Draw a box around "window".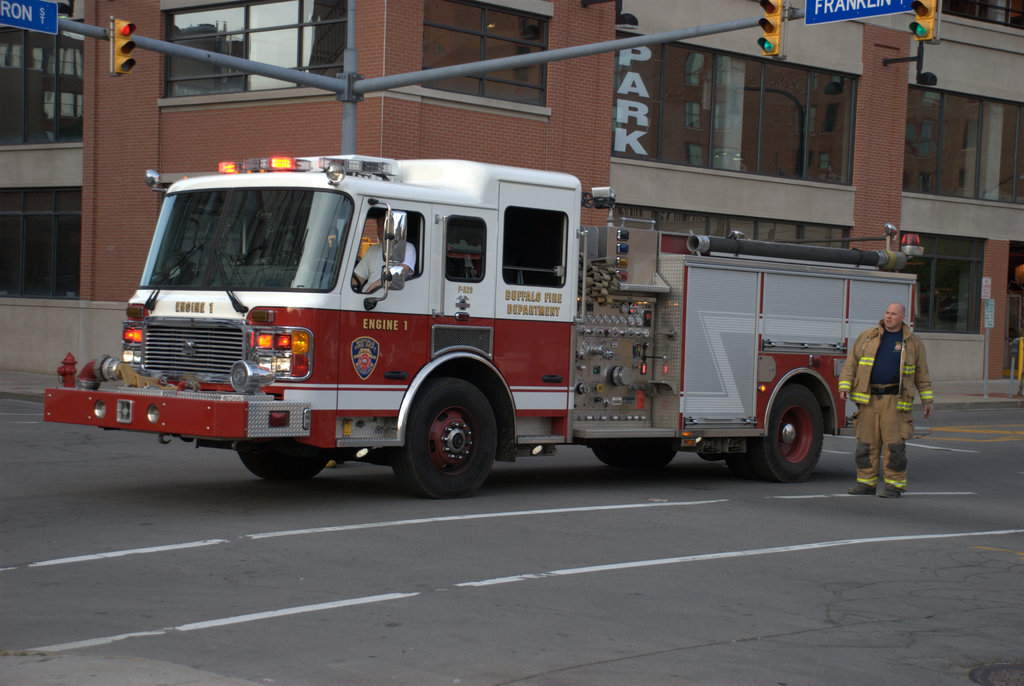
<box>938,0,1023,31</box>.
